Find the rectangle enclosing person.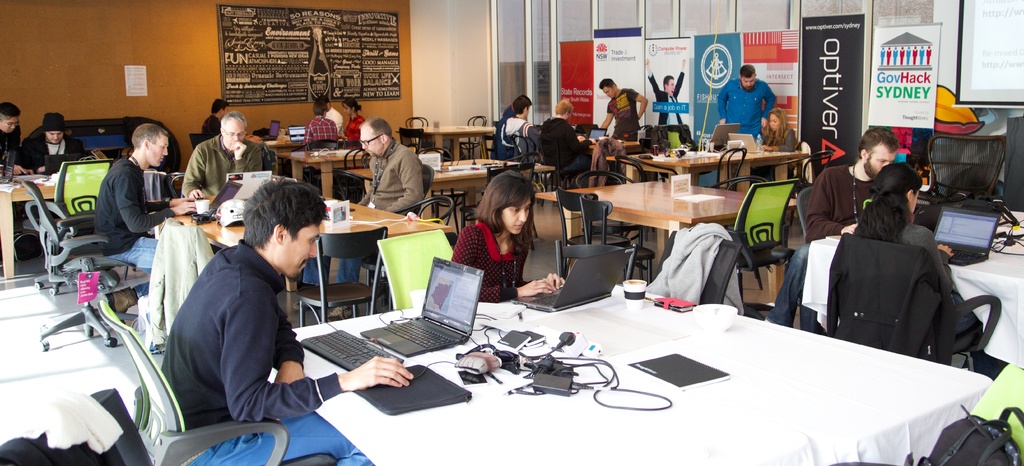
BBox(85, 117, 195, 269).
